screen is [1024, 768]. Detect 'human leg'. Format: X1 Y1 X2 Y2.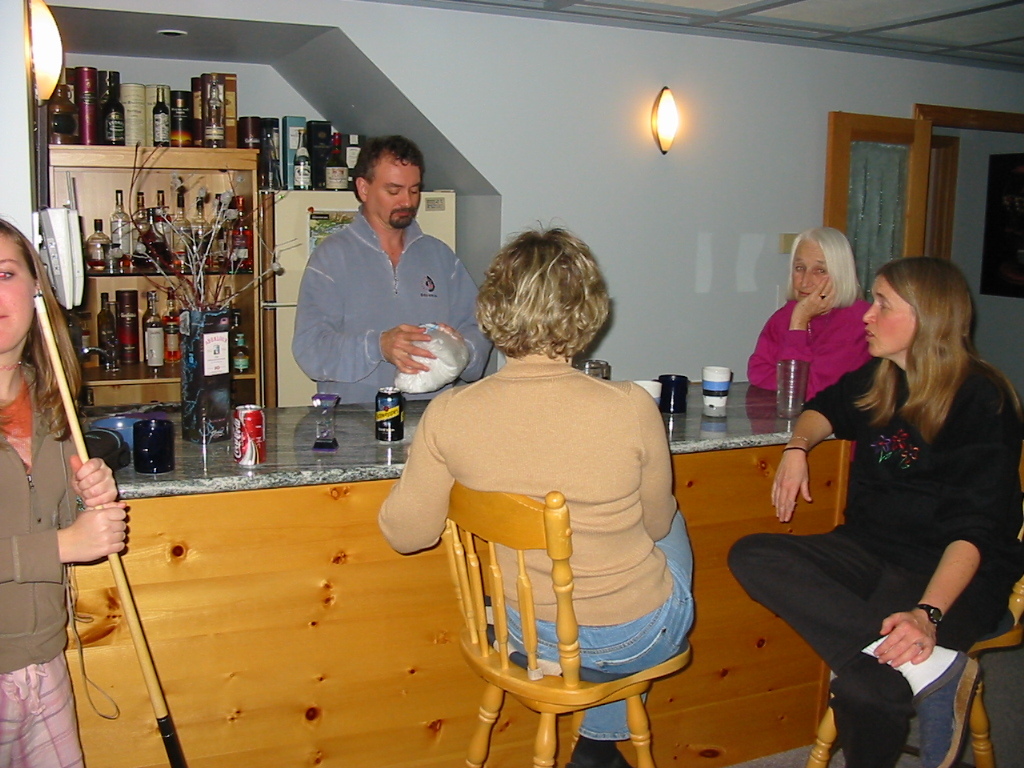
509 504 699 765.
